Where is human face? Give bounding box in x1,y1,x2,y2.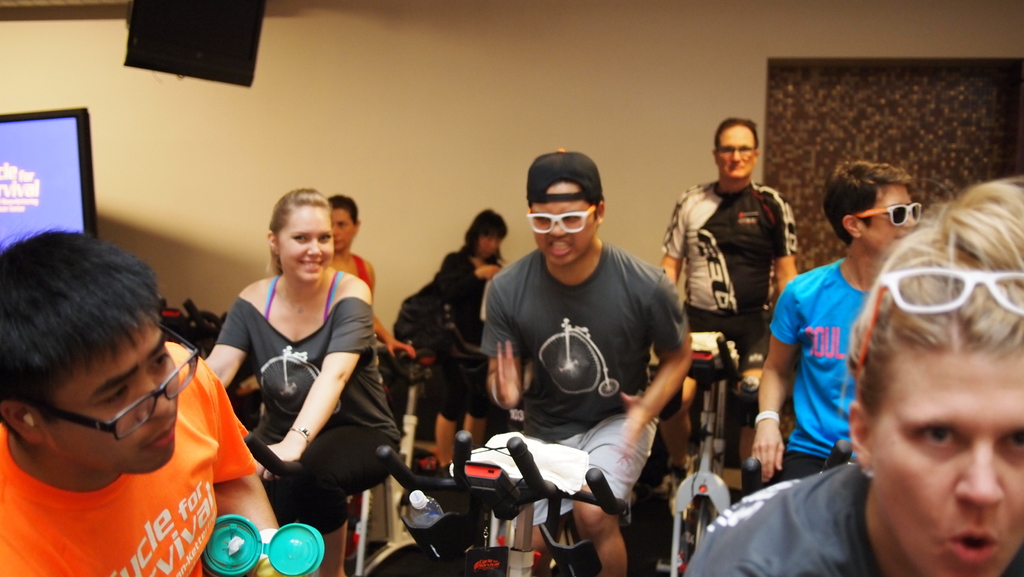
531,199,596,266.
